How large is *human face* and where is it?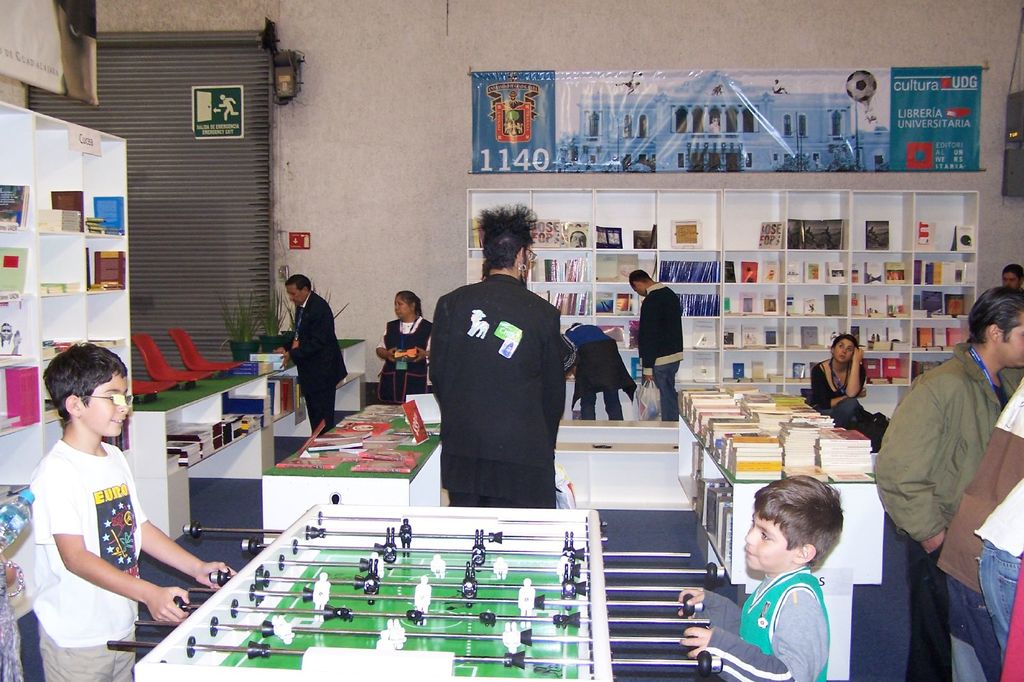
Bounding box: [286, 287, 303, 305].
